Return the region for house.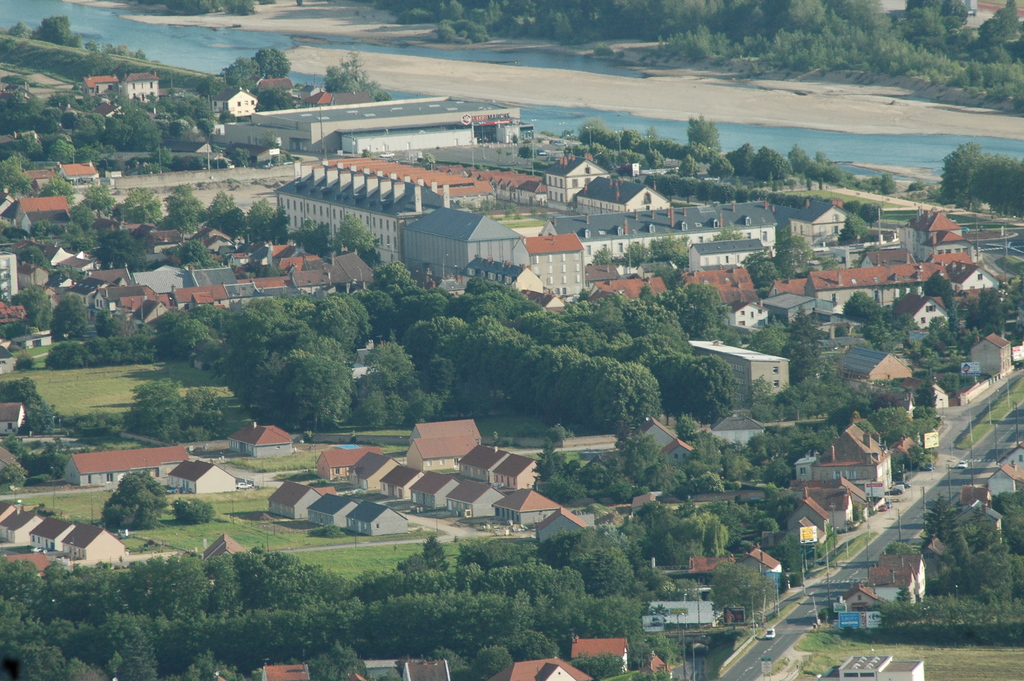
region(555, 151, 593, 211).
